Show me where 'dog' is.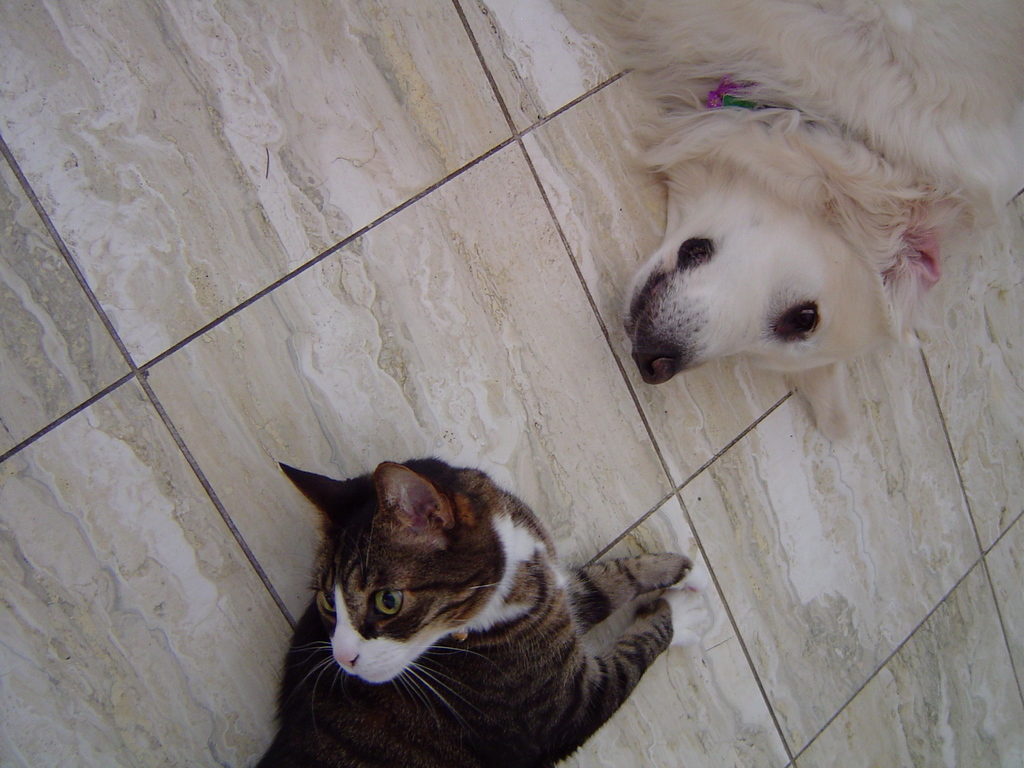
'dog' is at select_region(550, 0, 1023, 447).
